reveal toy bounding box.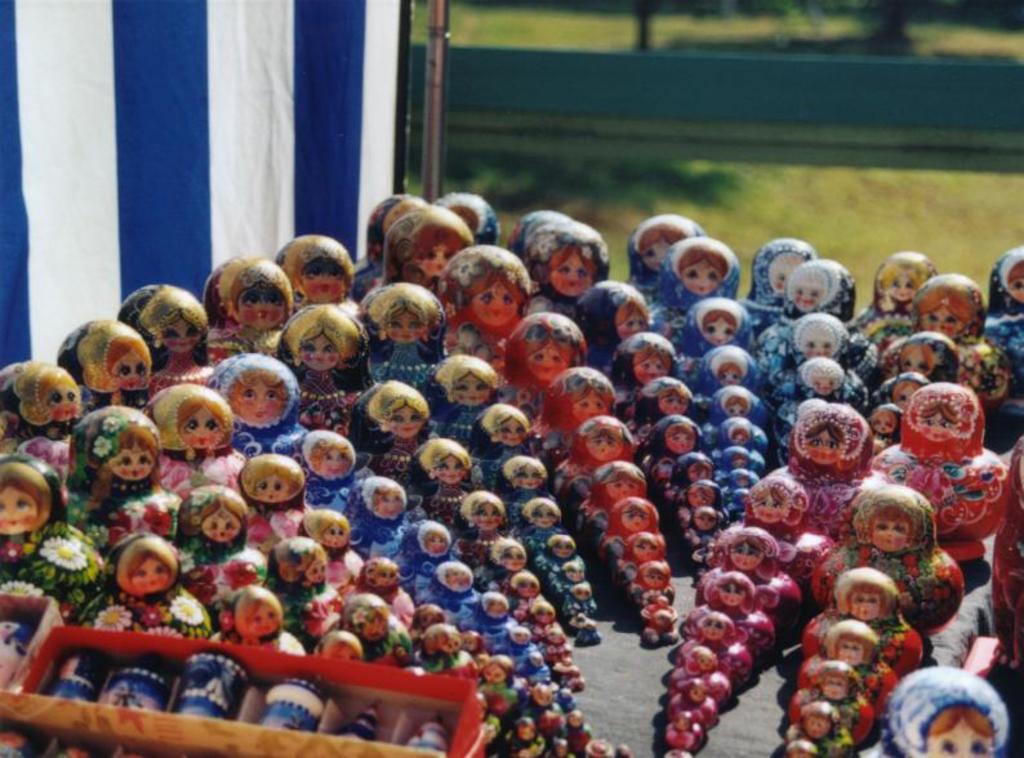
Revealed: 711, 415, 760, 472.
